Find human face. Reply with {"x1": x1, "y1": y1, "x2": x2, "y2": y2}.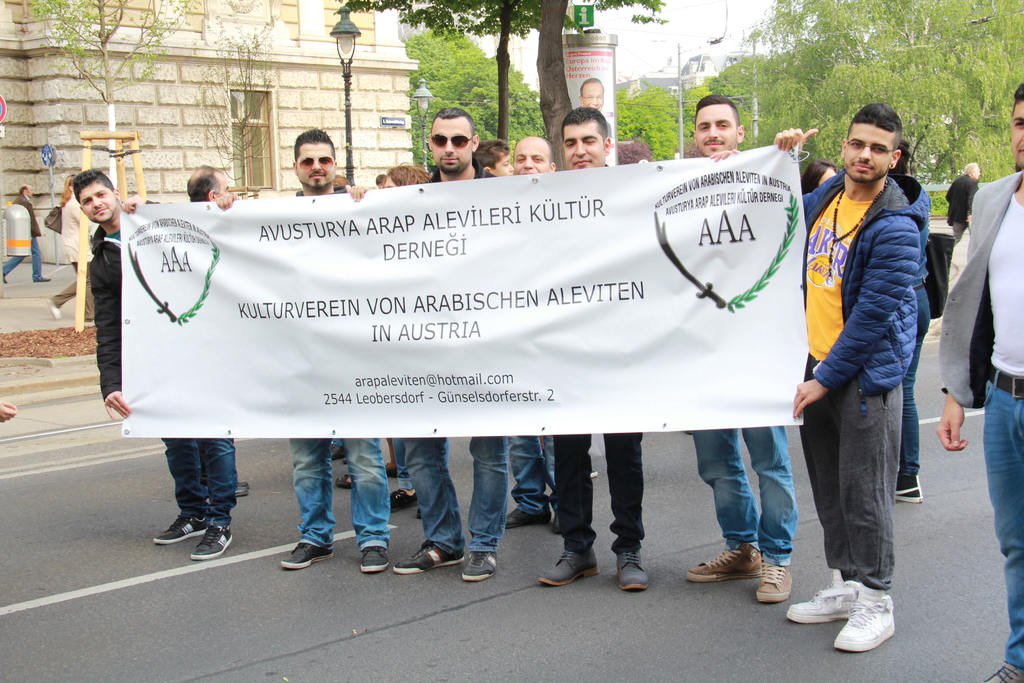
{"x1": 1009, "y1": 103, "x2": 1023, "y2": 171}.
